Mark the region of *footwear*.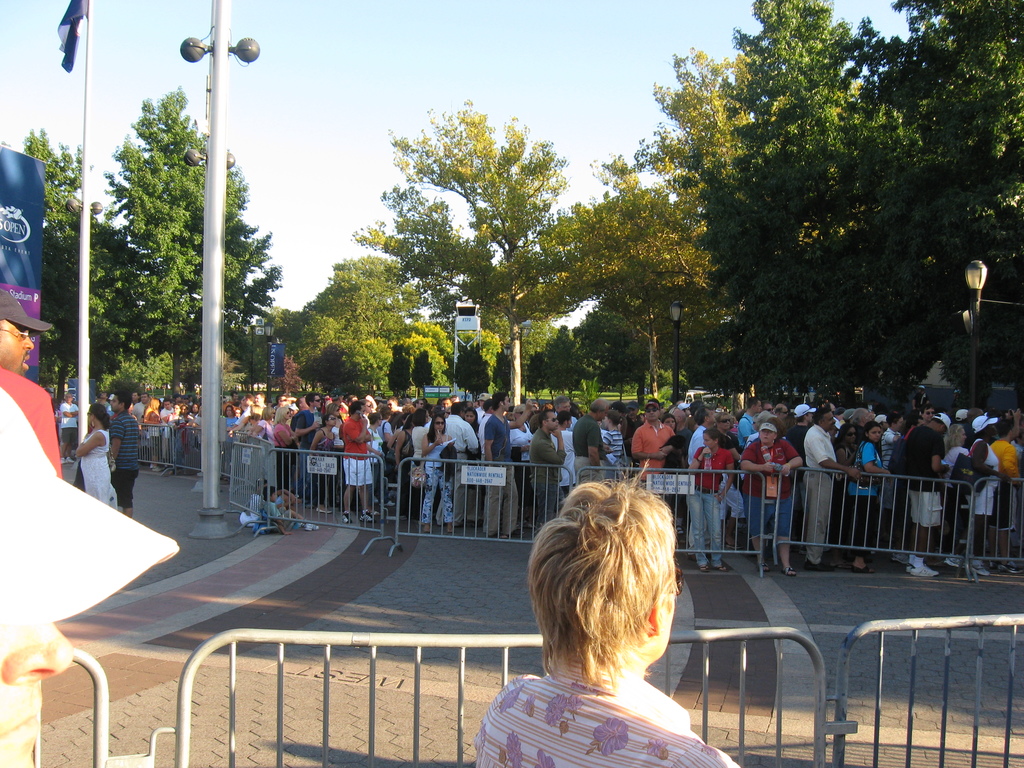
Region: select_region(304, 520, 318, 531).
